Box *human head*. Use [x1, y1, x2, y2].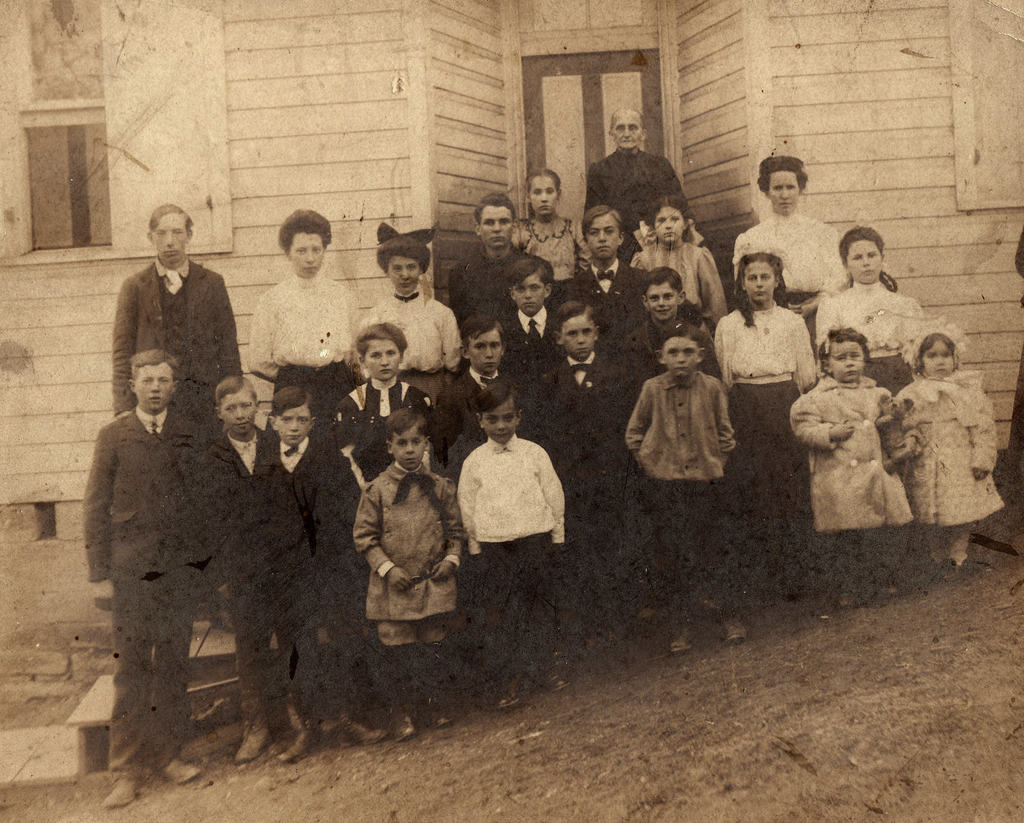
[390, 409, 433, 477].
